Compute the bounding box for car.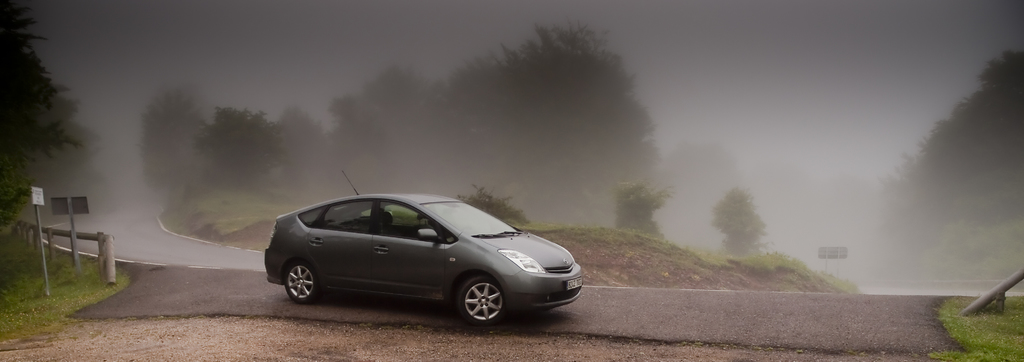
266,175,584,327.
